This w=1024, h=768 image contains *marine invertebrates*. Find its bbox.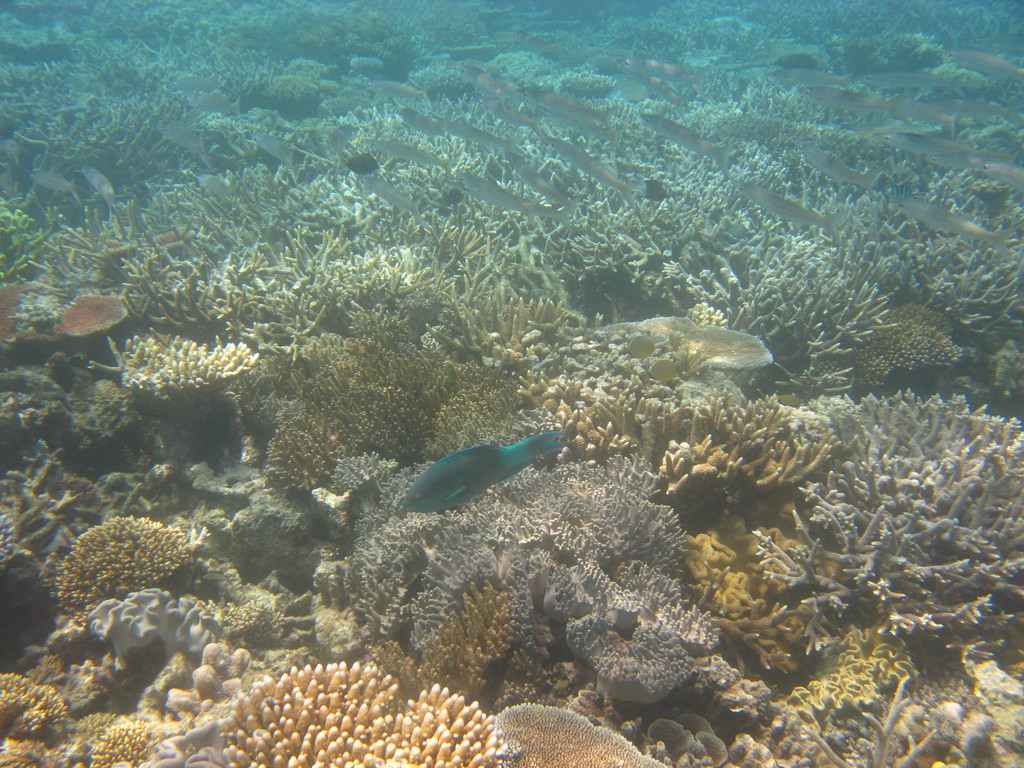
(42,511,199,618).
